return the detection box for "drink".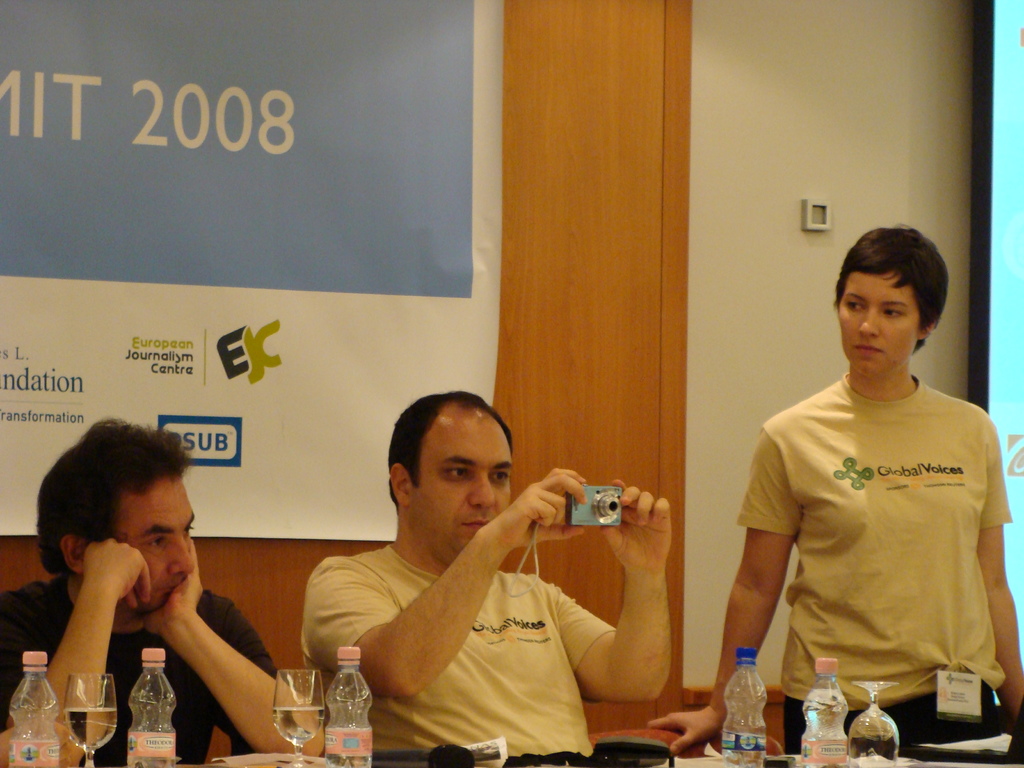
bbox(64, 709, 120, 748).
